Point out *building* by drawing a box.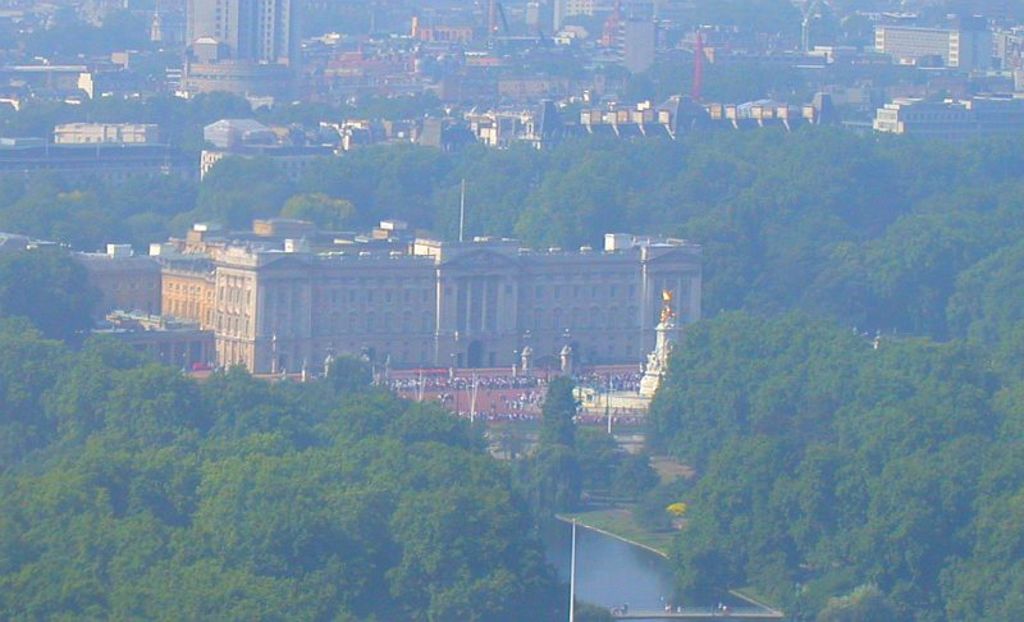
region(614, 14, 667, 68).
